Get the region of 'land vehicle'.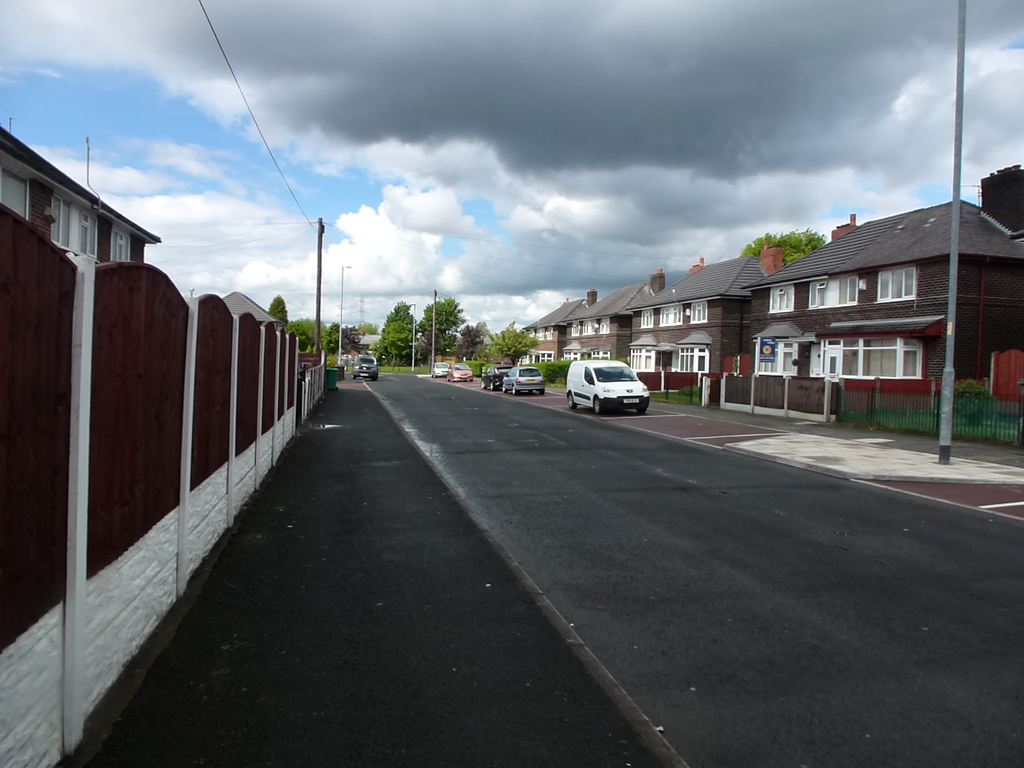
[481, 364, 509, 388].
